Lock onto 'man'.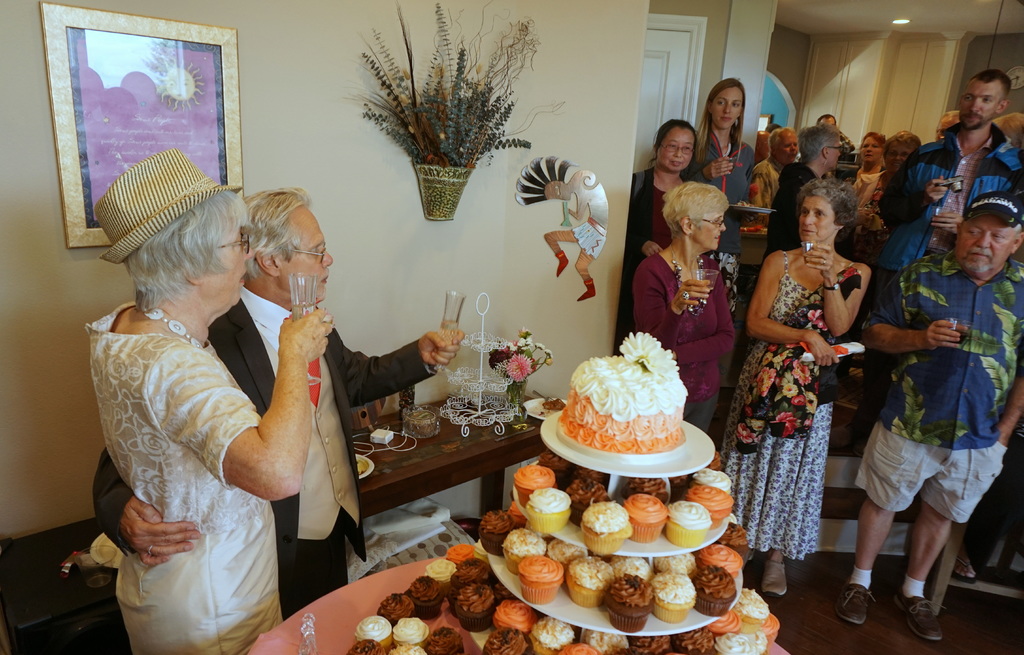
Locked: x1=834 y1=193 x2=1023 y2=639.
